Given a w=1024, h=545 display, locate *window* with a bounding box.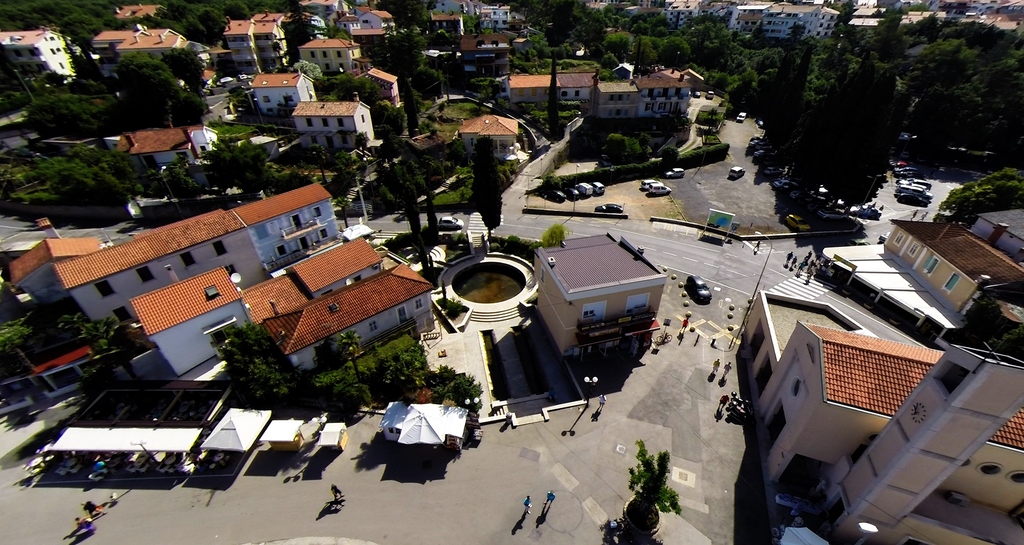
Located: 182, 252, 195, 267.
